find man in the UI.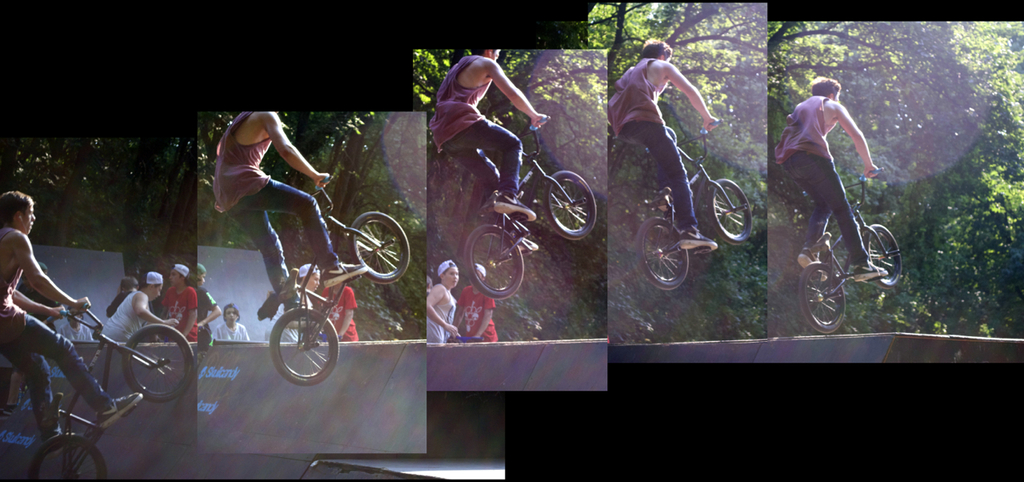
UI element at bbox=(96, 269, 184, 347).
